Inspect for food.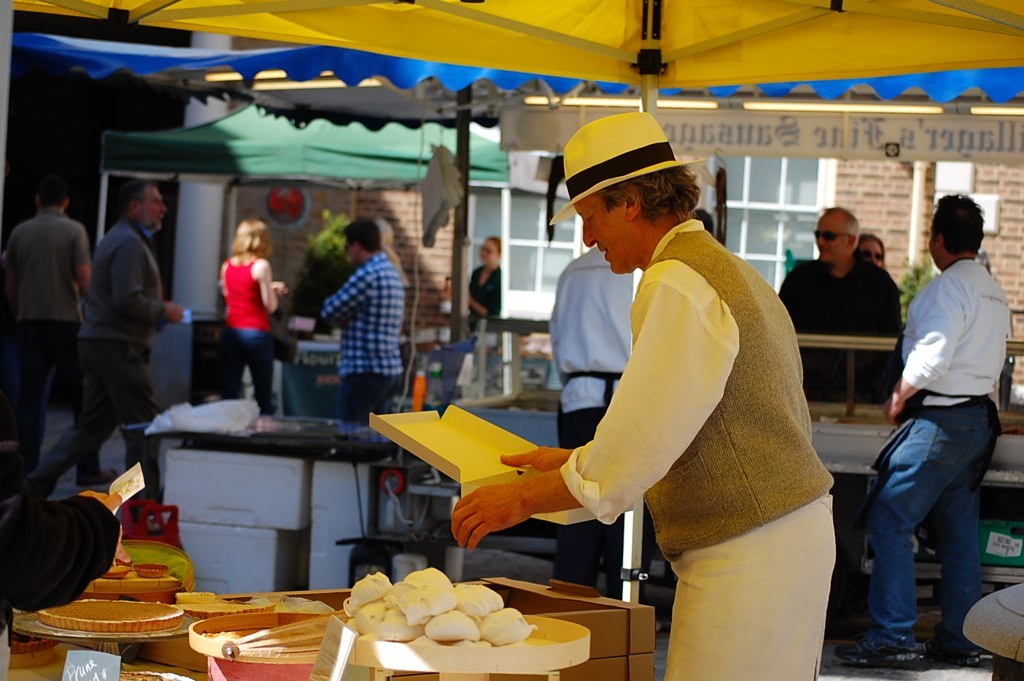
Inspection: 170:587:271:616.
